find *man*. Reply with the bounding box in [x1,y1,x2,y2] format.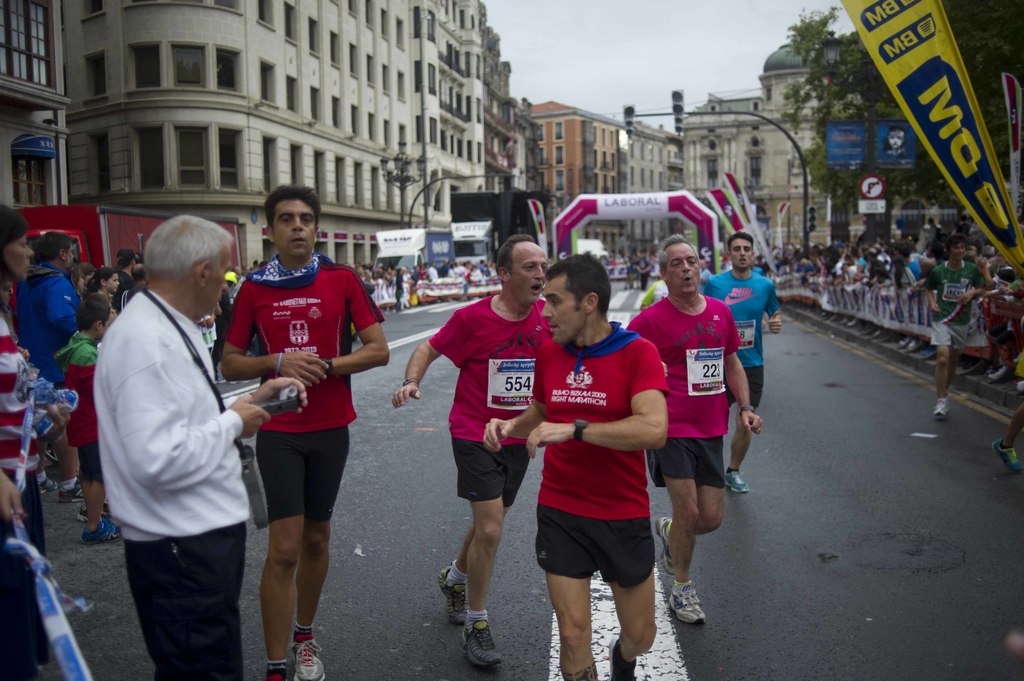
[84,178,267,680].
